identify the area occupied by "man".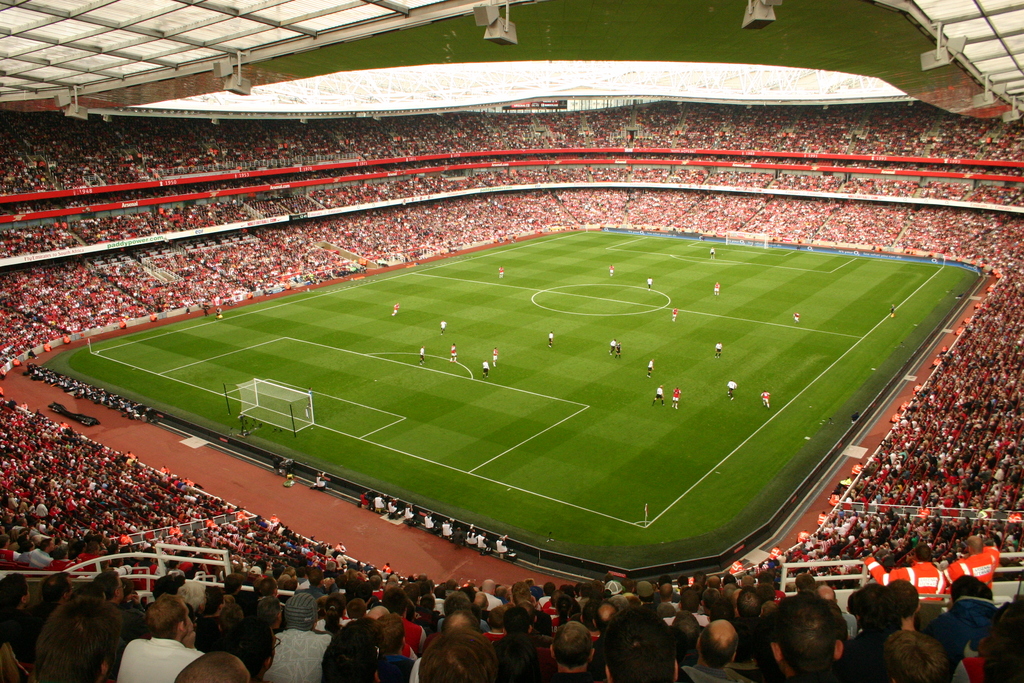
Area: 858/545/947/604.
